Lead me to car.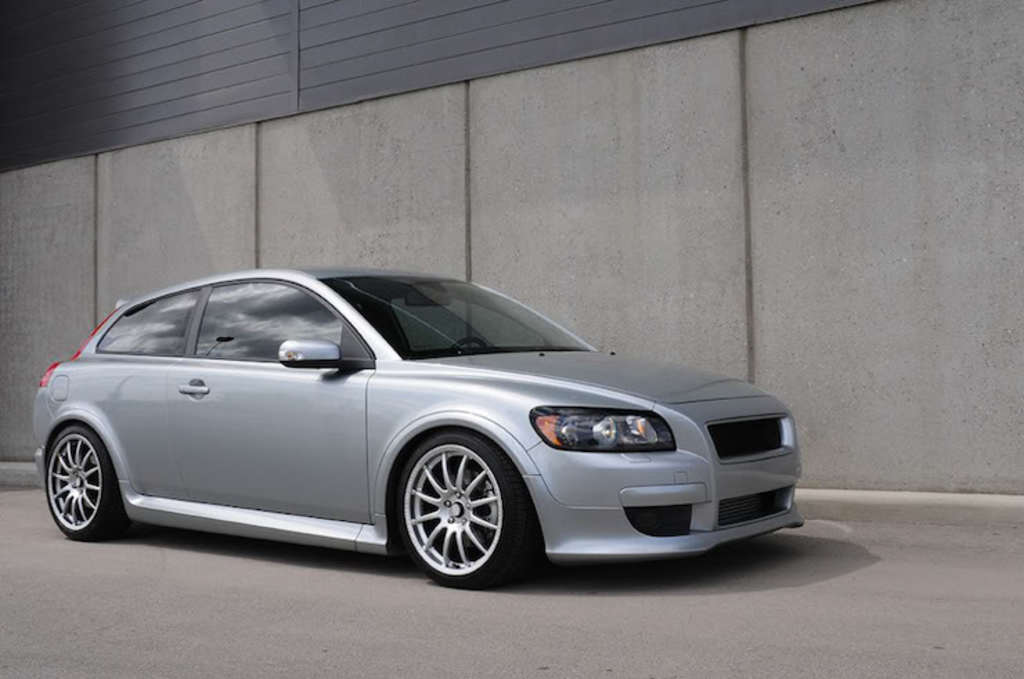
Lead to x1=35 y1=267 x2=808 y2=590.
